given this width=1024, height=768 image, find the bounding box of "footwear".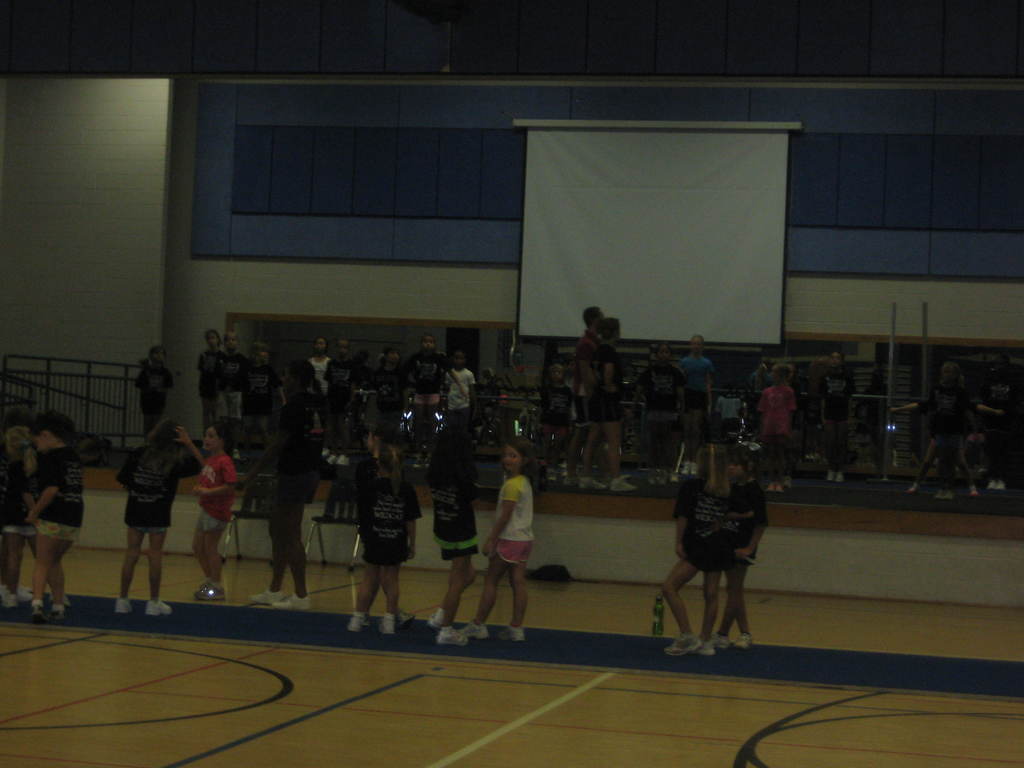
{"left": 691, "top": 463, "right": 701, "bottom": 477}.
